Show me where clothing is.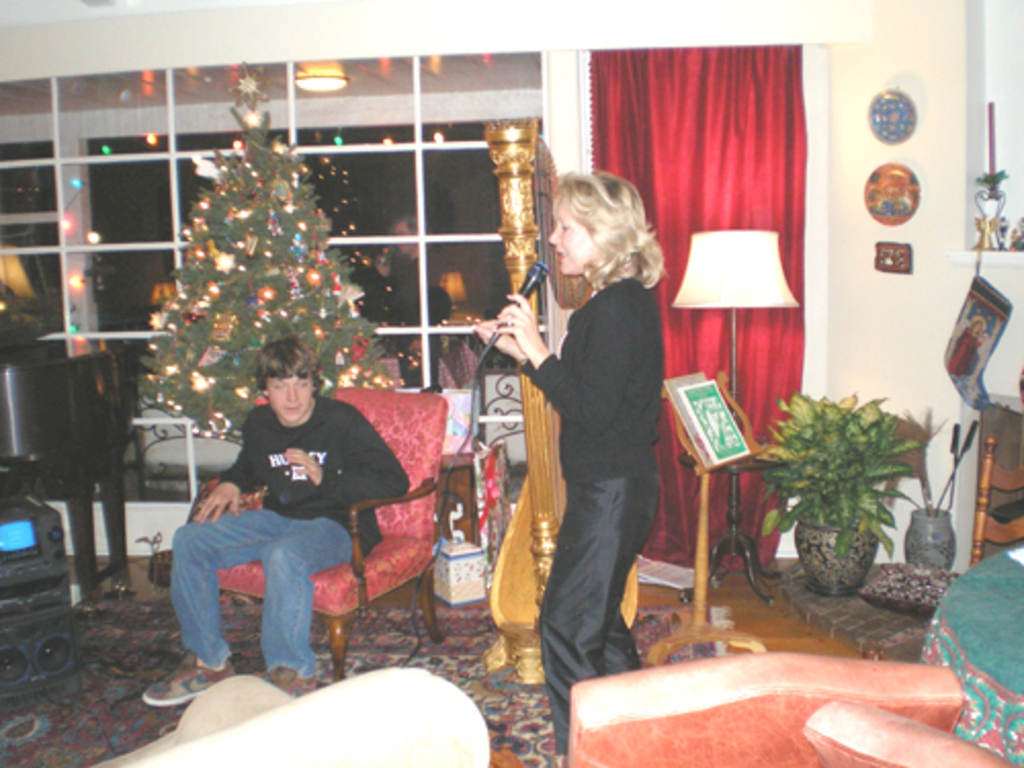
clothing is at left=522, top=287, right=655, bottom=760.
